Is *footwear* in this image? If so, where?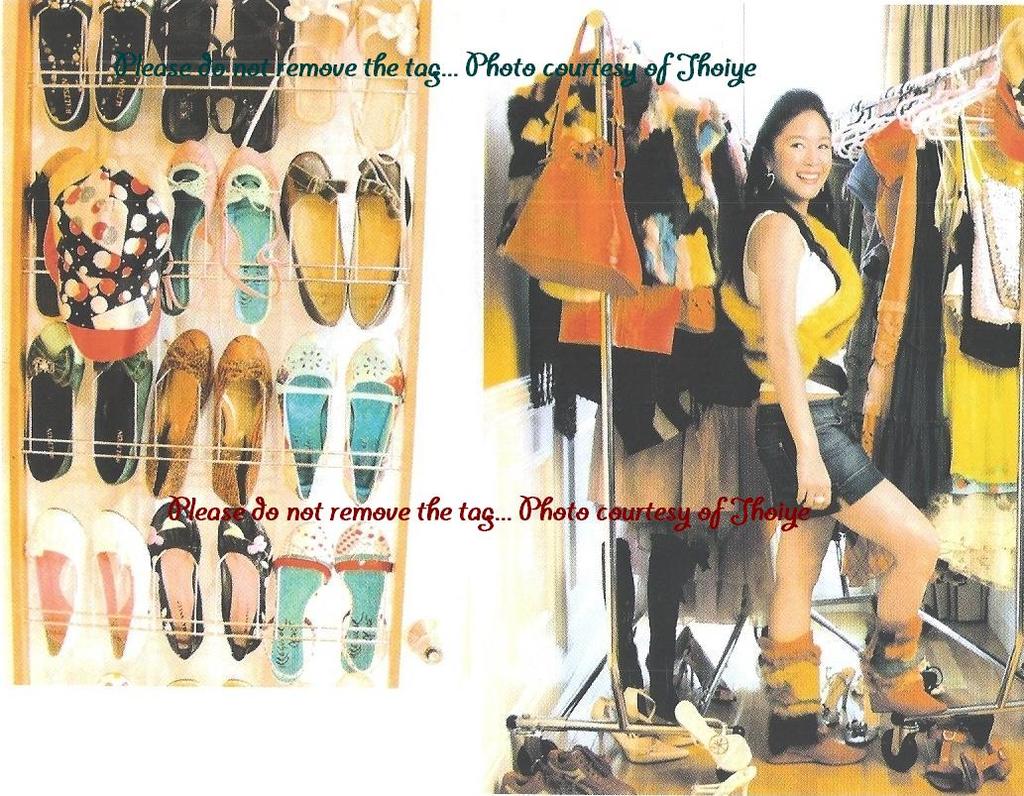
Yes, at [left=276, top=147, right=346, bottom=328].
